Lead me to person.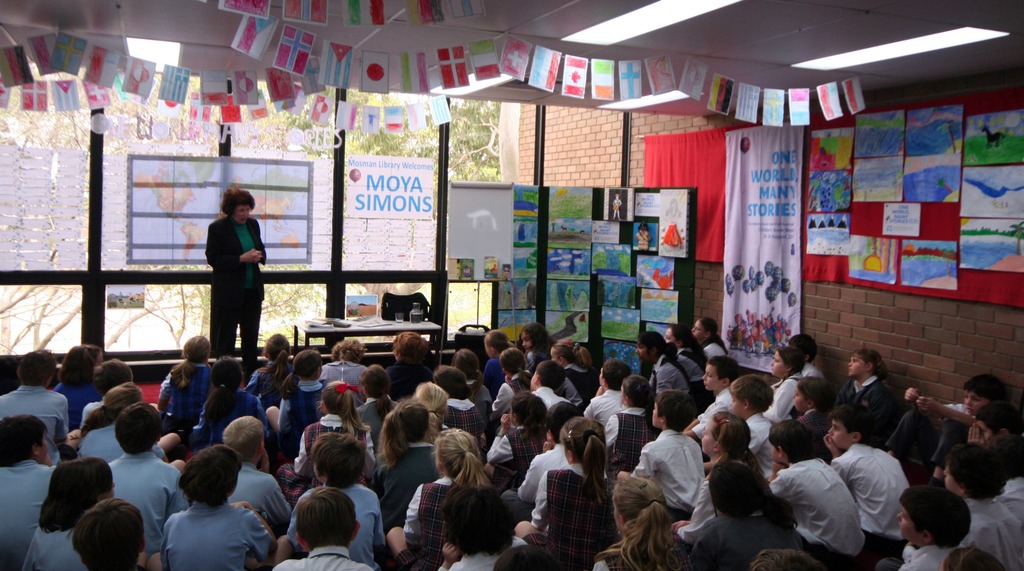
Lead to (473,329,531,378).
